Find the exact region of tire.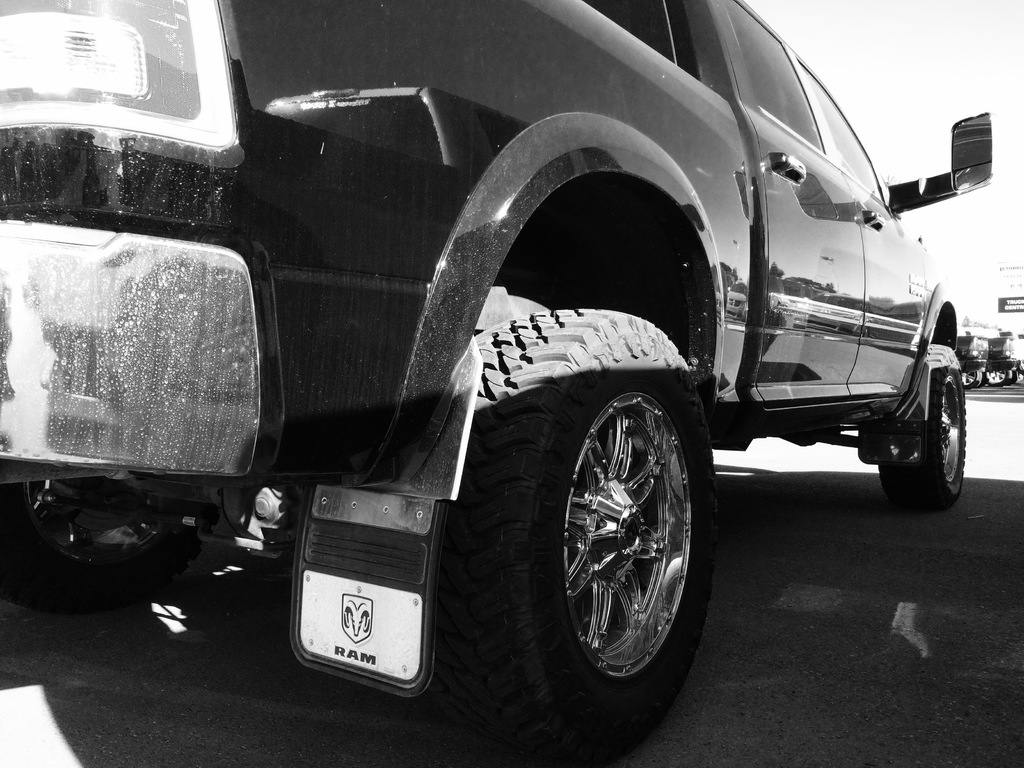
Exact region: (left=878, top=344, right=966, bottom=509).
